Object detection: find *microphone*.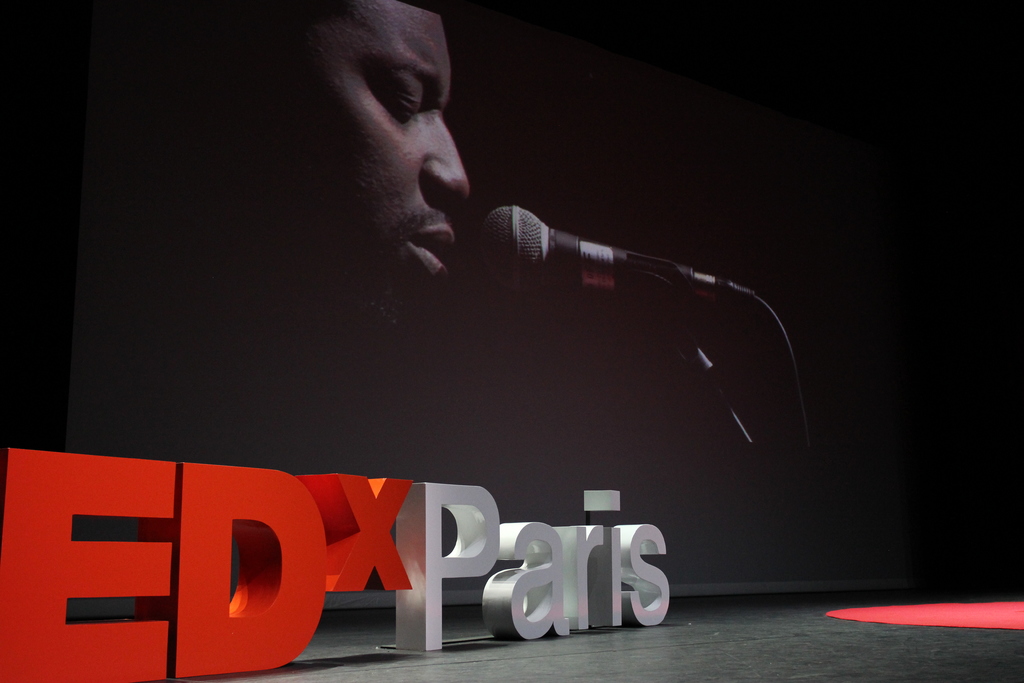
475/206/758/299.
